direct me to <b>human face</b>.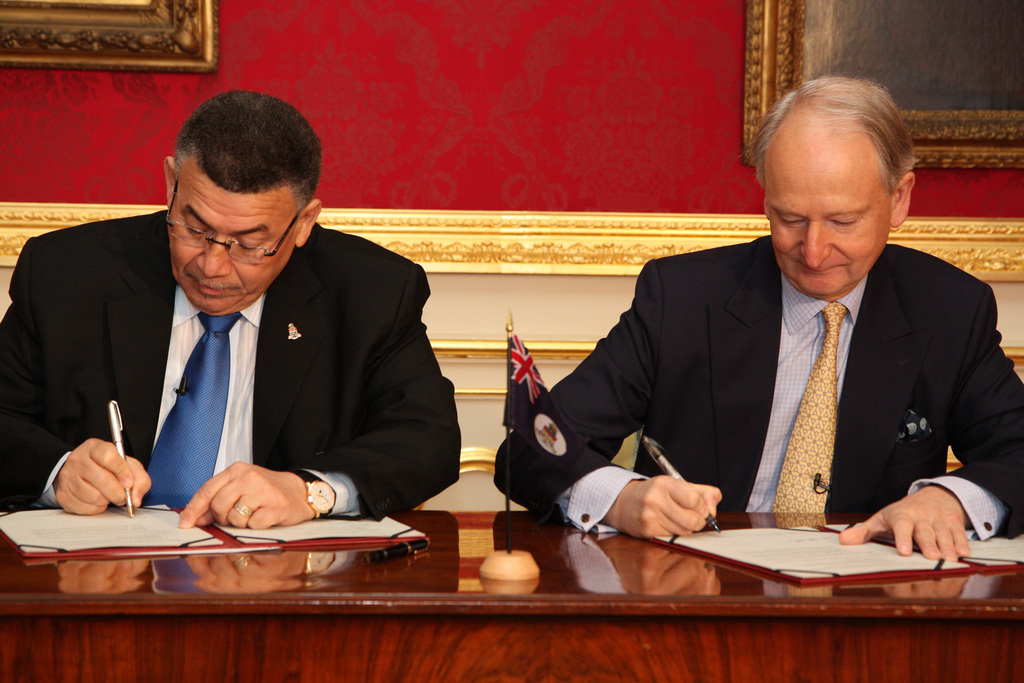
Direction: <box>172,168,306,314</box>.
